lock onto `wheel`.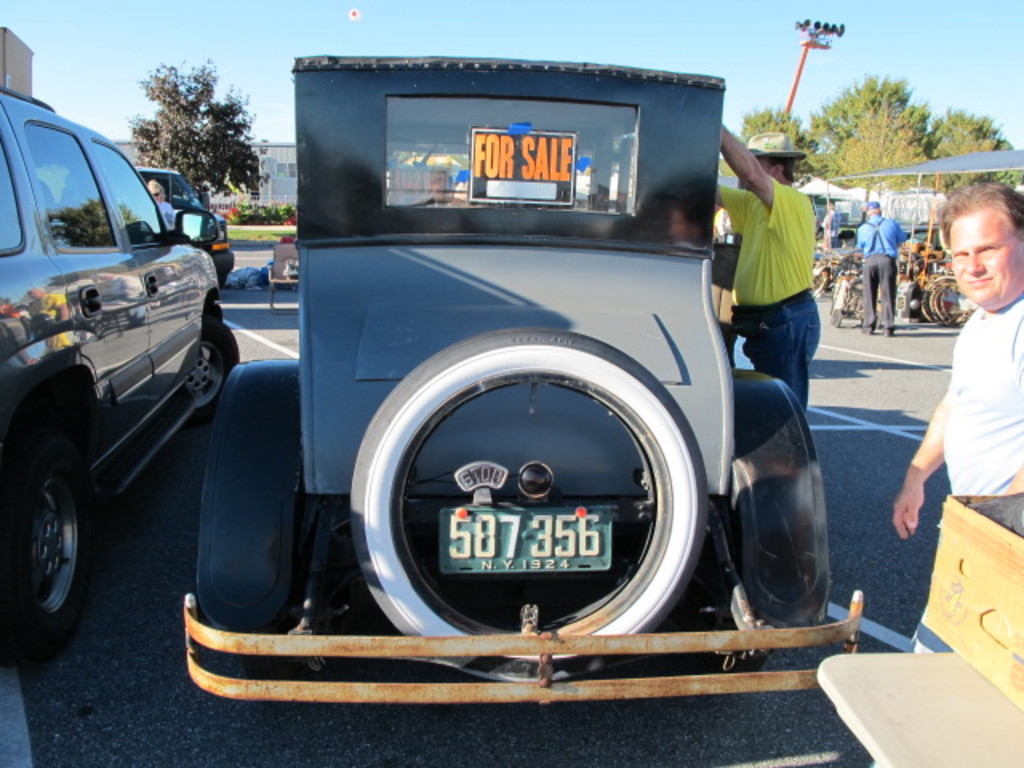
Locked: box(189, 357, 328, 694).
